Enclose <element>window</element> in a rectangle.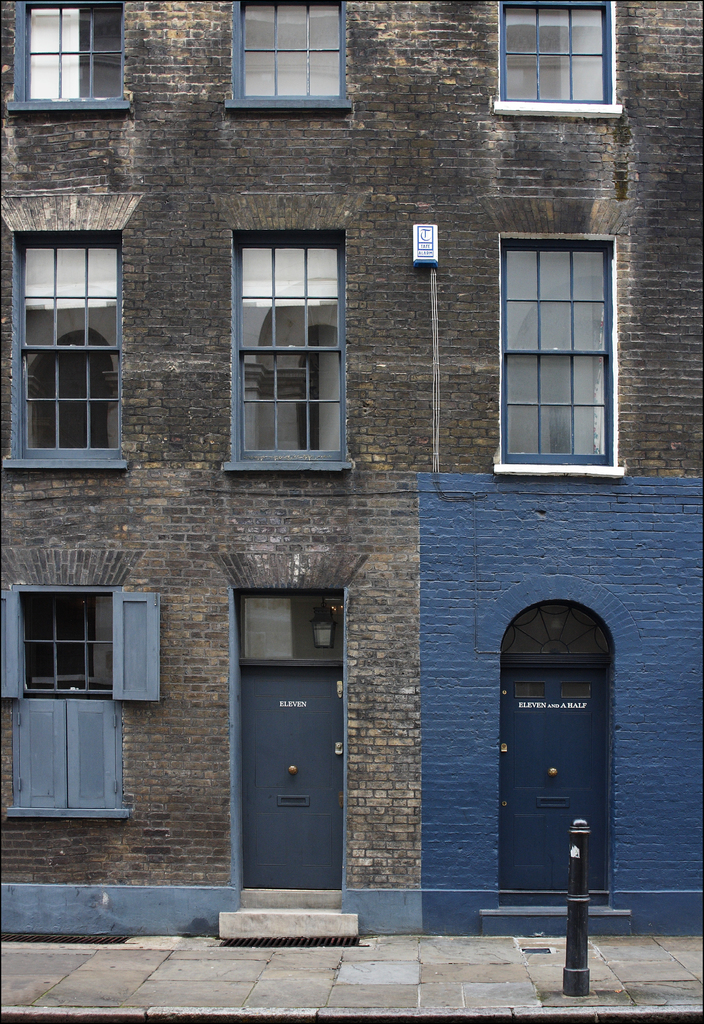
left=493, top=0, right=625, bottom=113.
